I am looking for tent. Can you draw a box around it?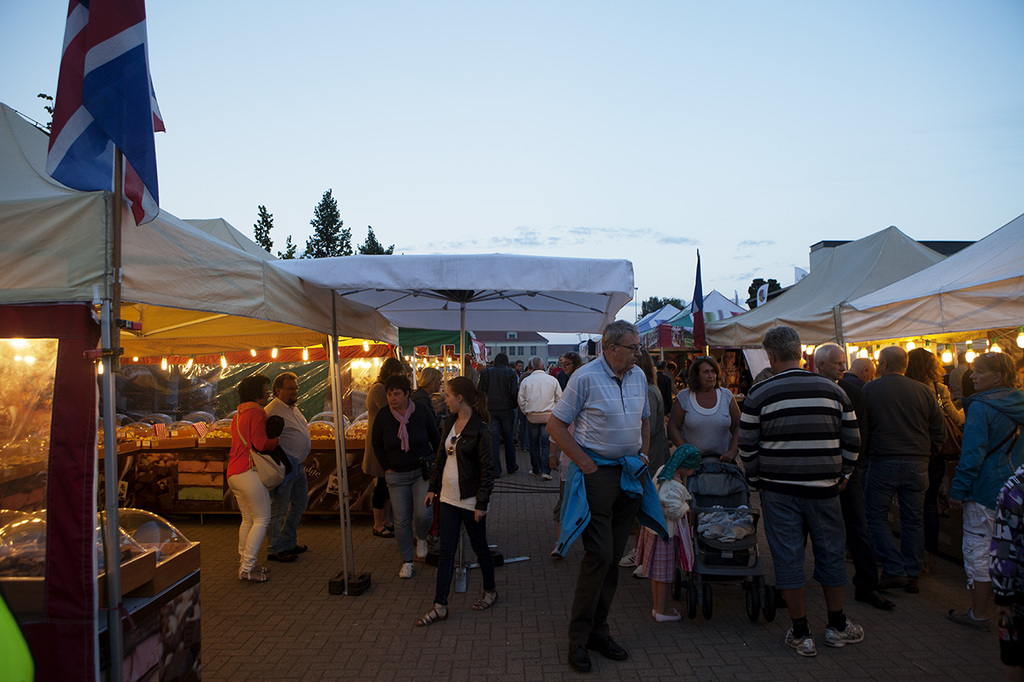
Sure, the bounding box is (x1=0, y1=101, x2=390, y2=681).
